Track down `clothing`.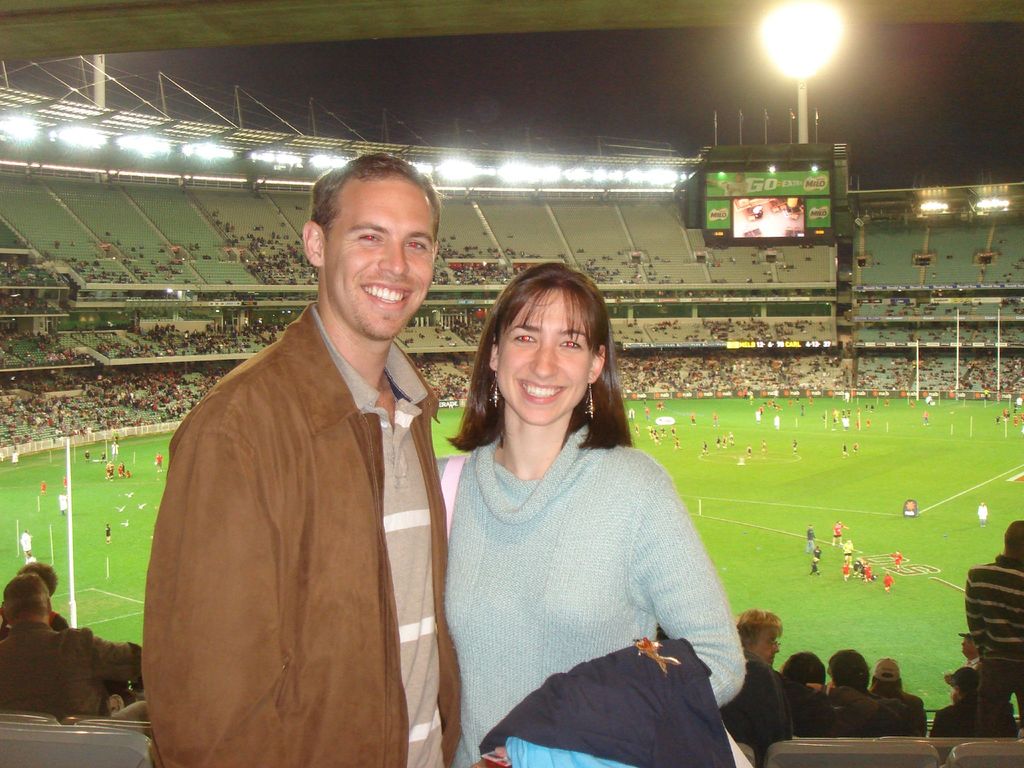
Tracked to 892,546,906,569.
